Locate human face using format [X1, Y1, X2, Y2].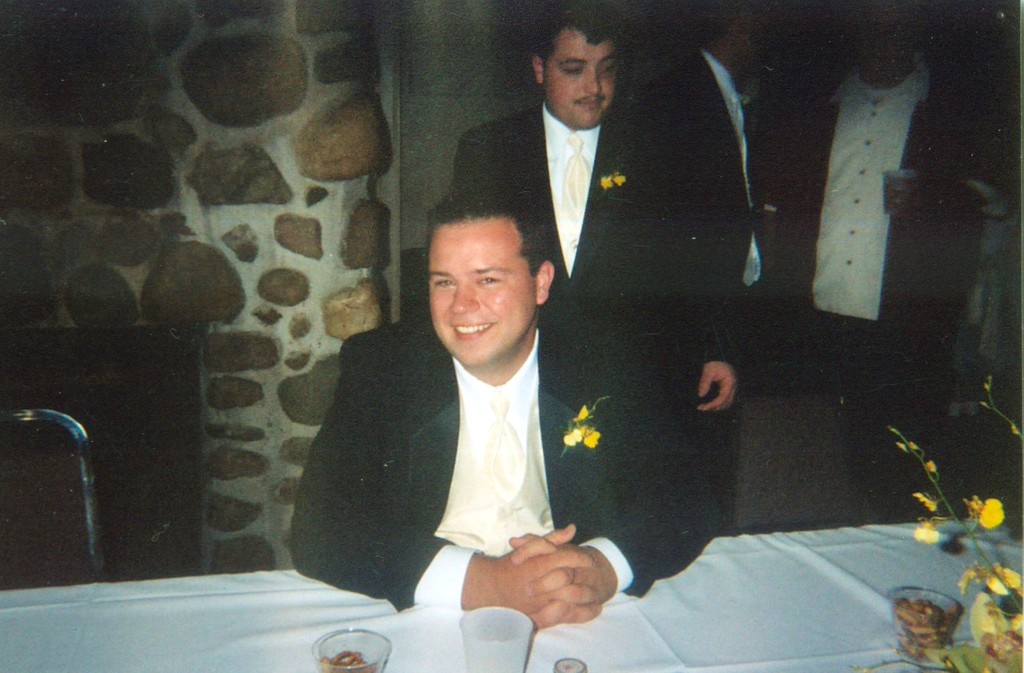
[544, 27, 618, 121].
